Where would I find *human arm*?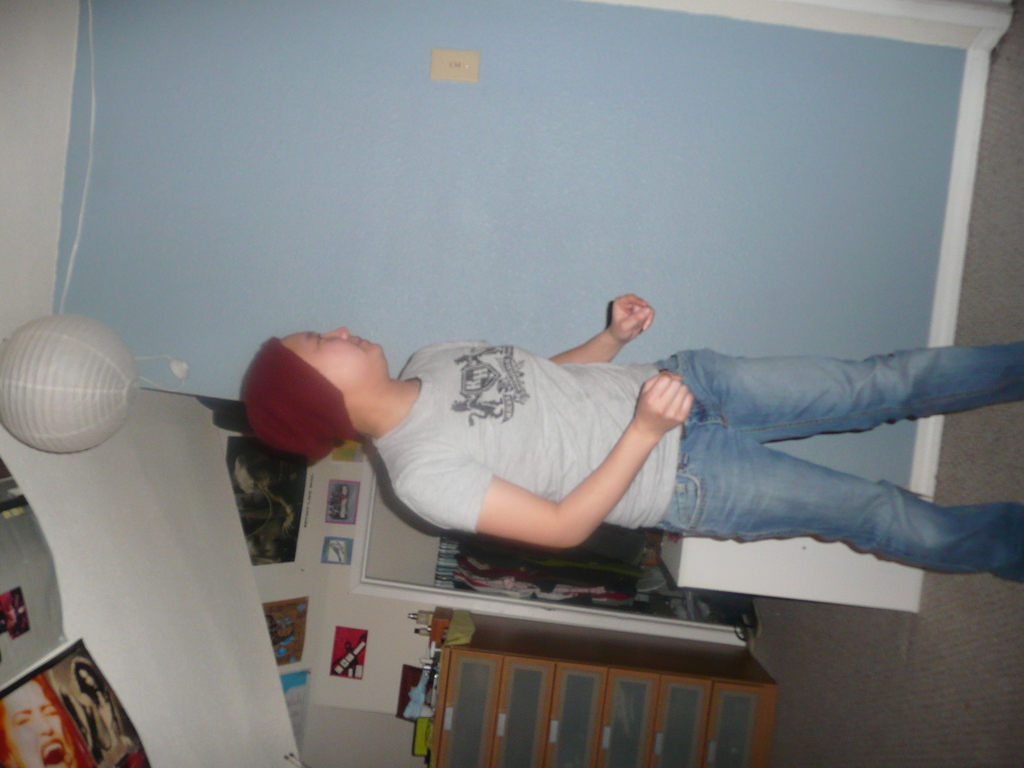
At [372,397,662,575].
